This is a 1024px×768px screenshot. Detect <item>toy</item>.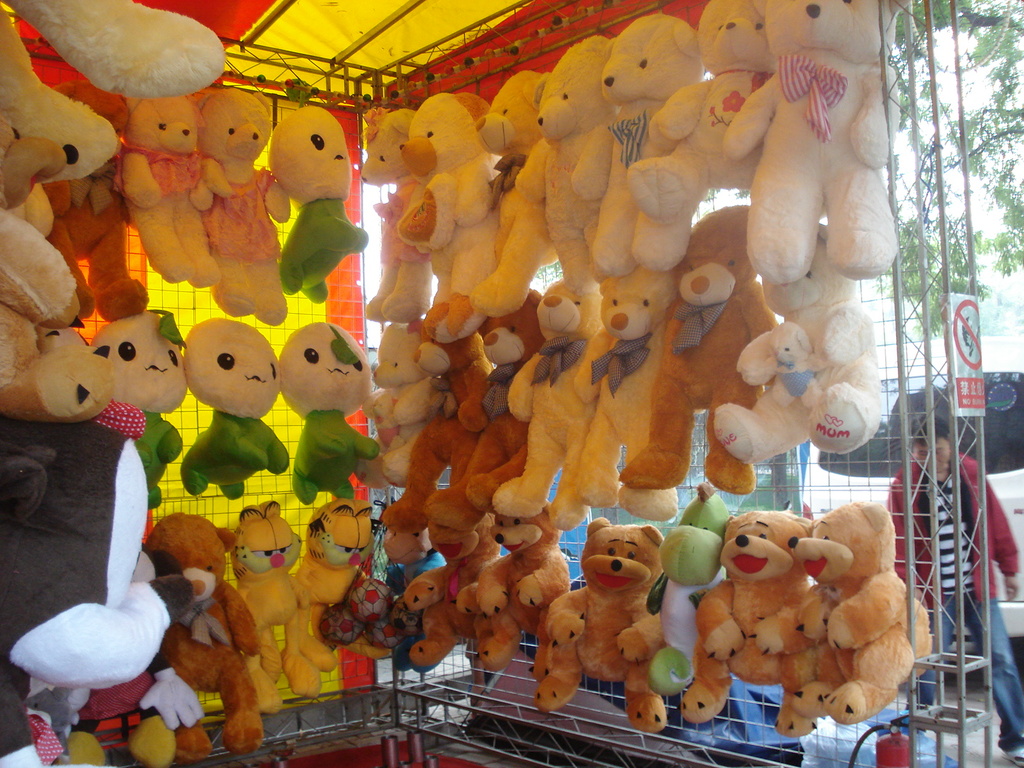
(612, 205, 777, 519).
